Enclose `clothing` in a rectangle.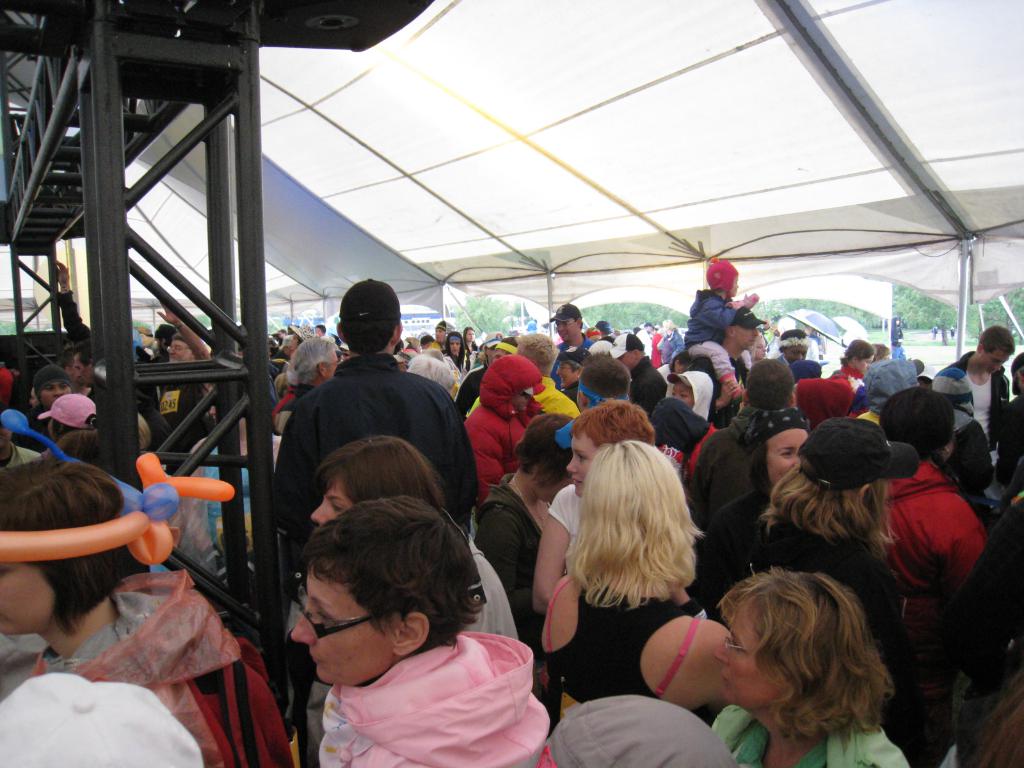
crop(696, 491, 771, 618).
